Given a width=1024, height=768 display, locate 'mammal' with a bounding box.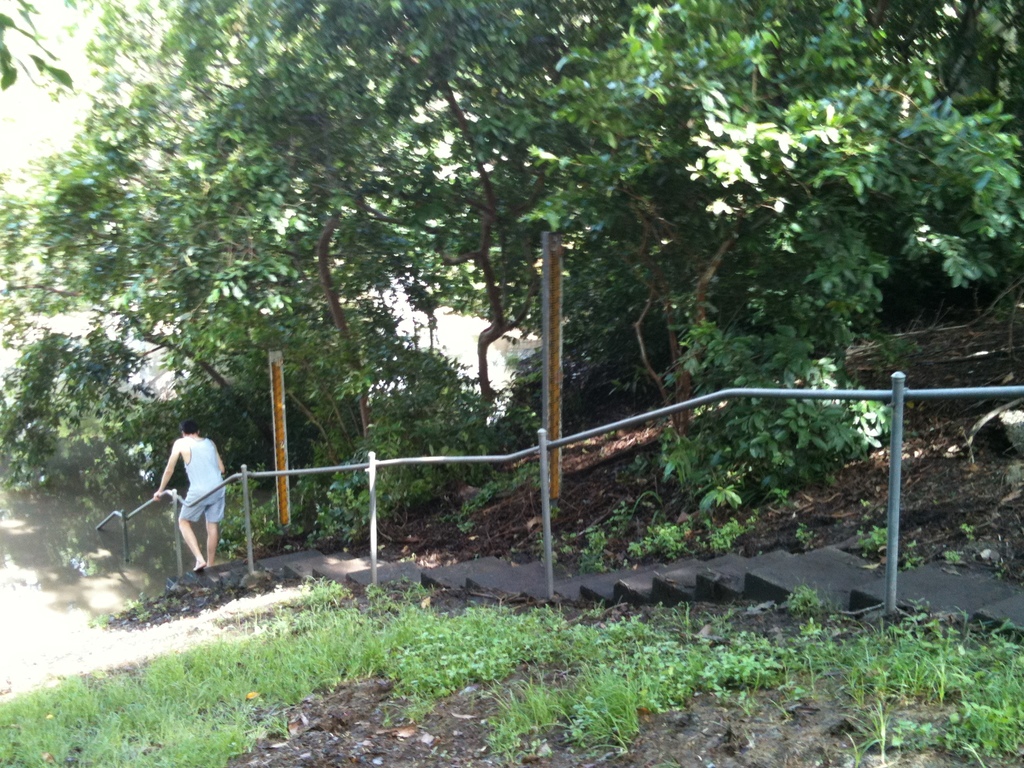
Located: {"x1": 145, "y1": 418, "x2": 218, "y2": 589}.
